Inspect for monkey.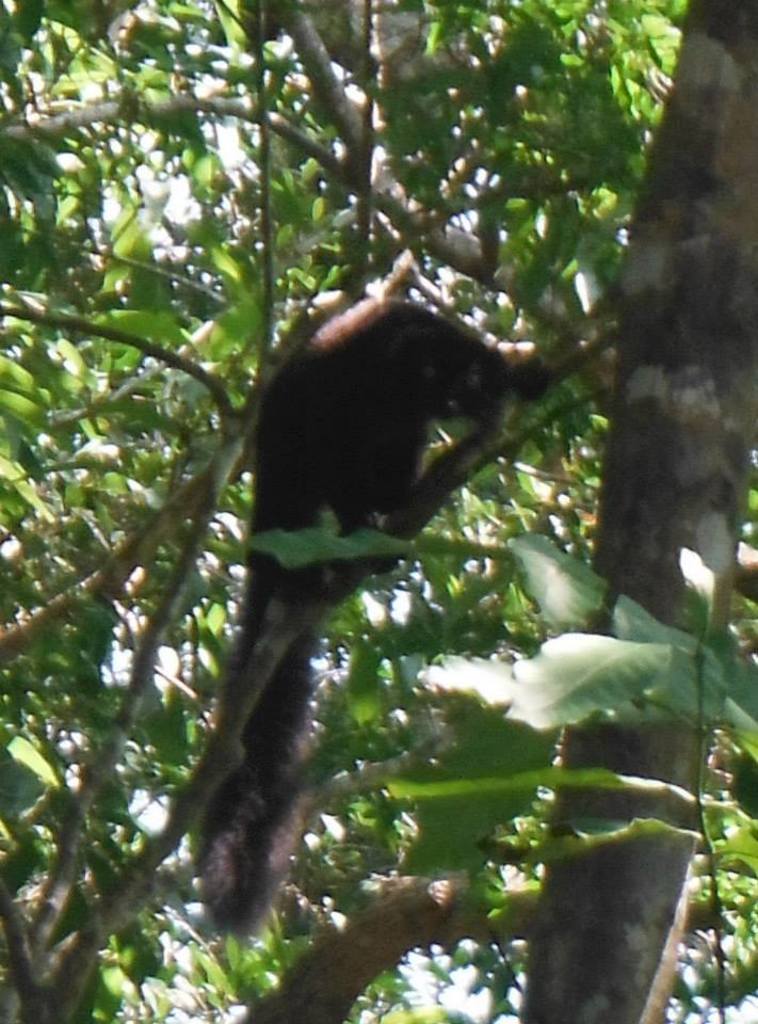
Inspection: Rect(126, 269, 593, 973).
